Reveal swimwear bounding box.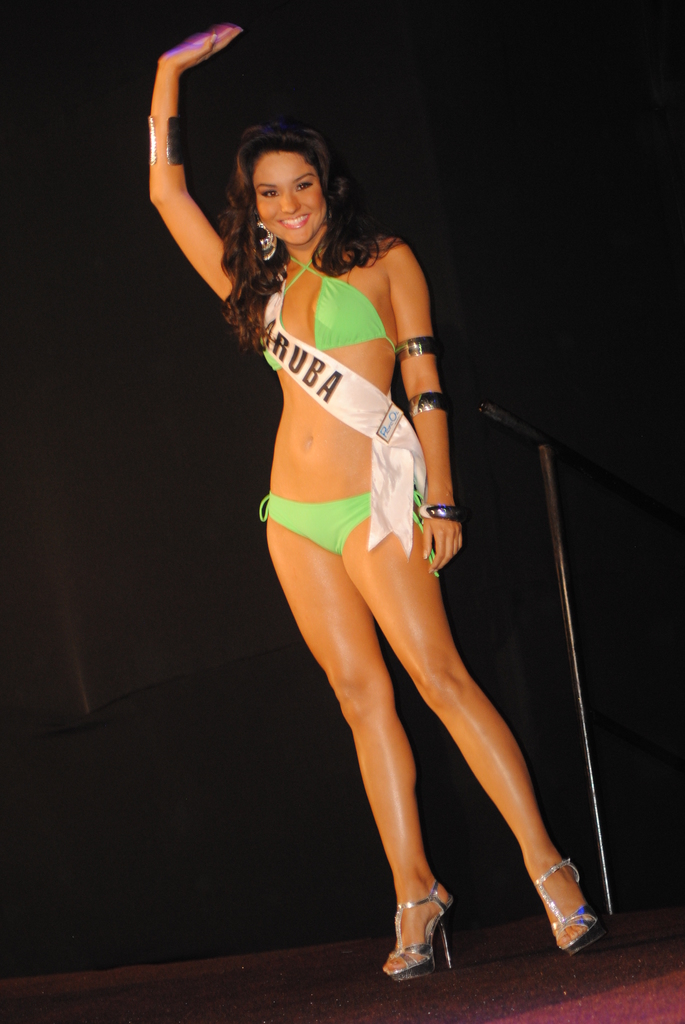
Revealed: detection(256, 239, 405, 371).
